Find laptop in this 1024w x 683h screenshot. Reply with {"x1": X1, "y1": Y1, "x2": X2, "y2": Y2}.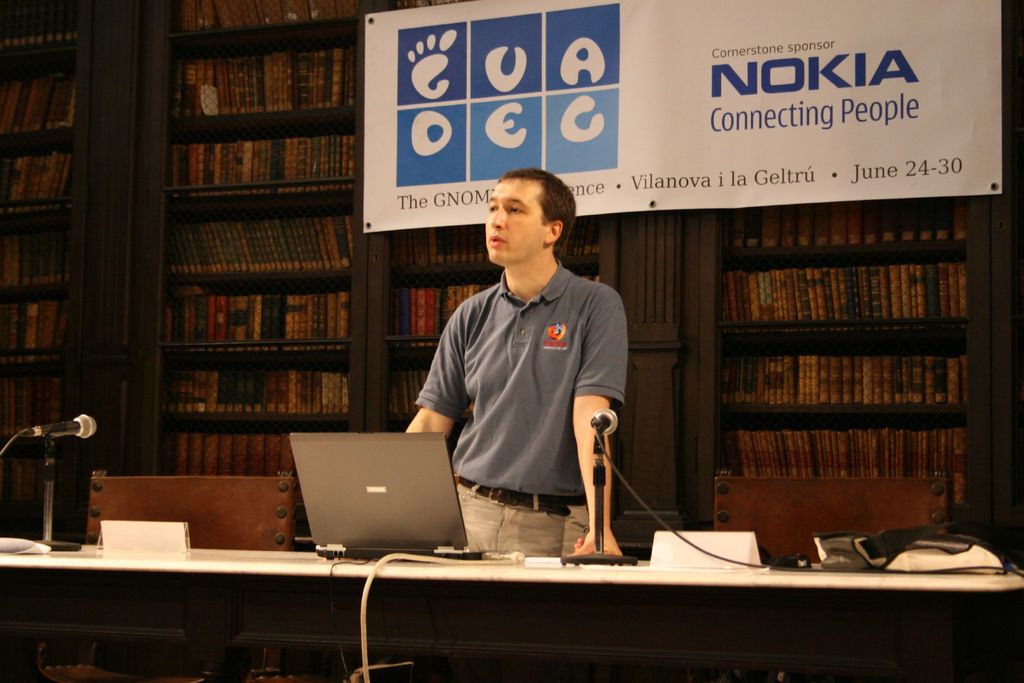
{"x1": 268, "y1": 437, "x2": 466, "y2": 566}.
